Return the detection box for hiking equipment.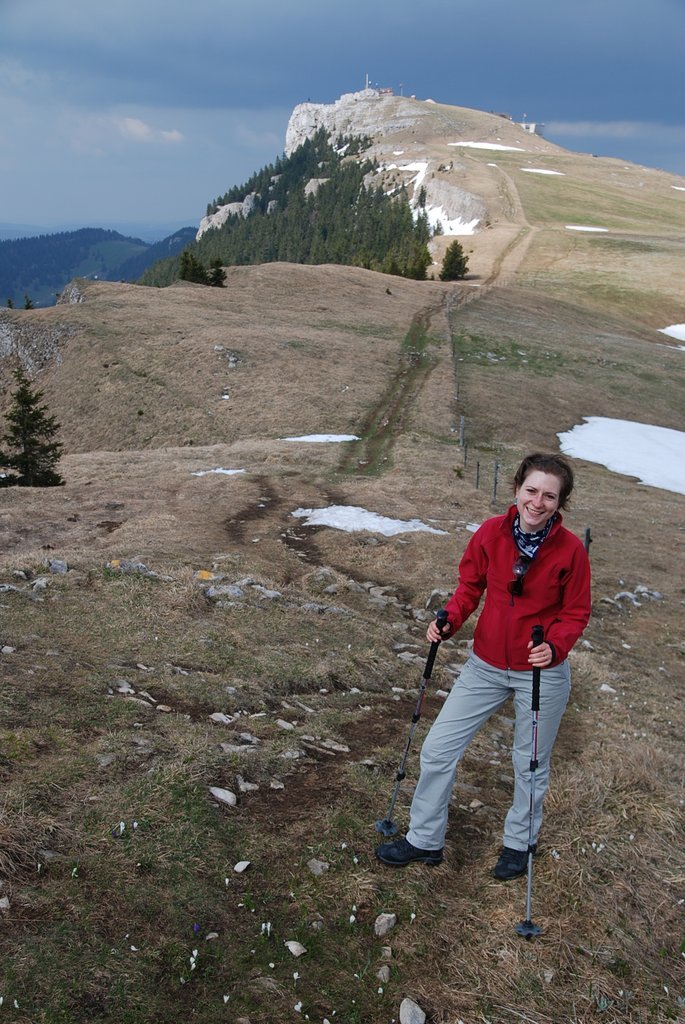
[372,607,459,834].
